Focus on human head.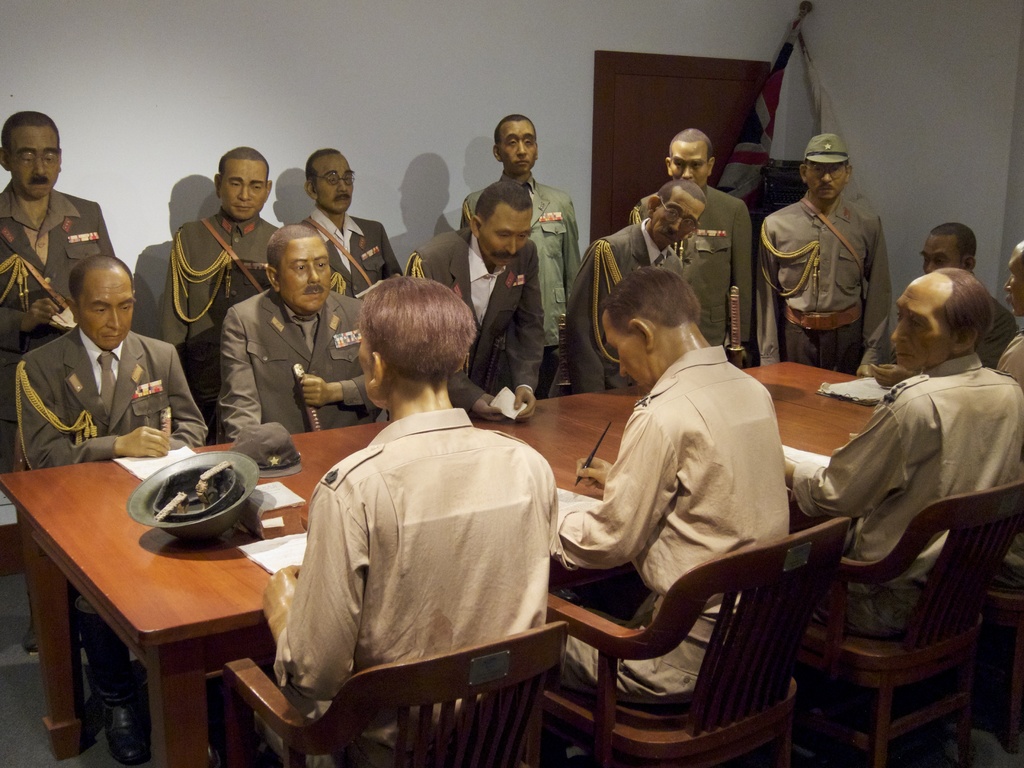
Focused at (304,148,355,214).
